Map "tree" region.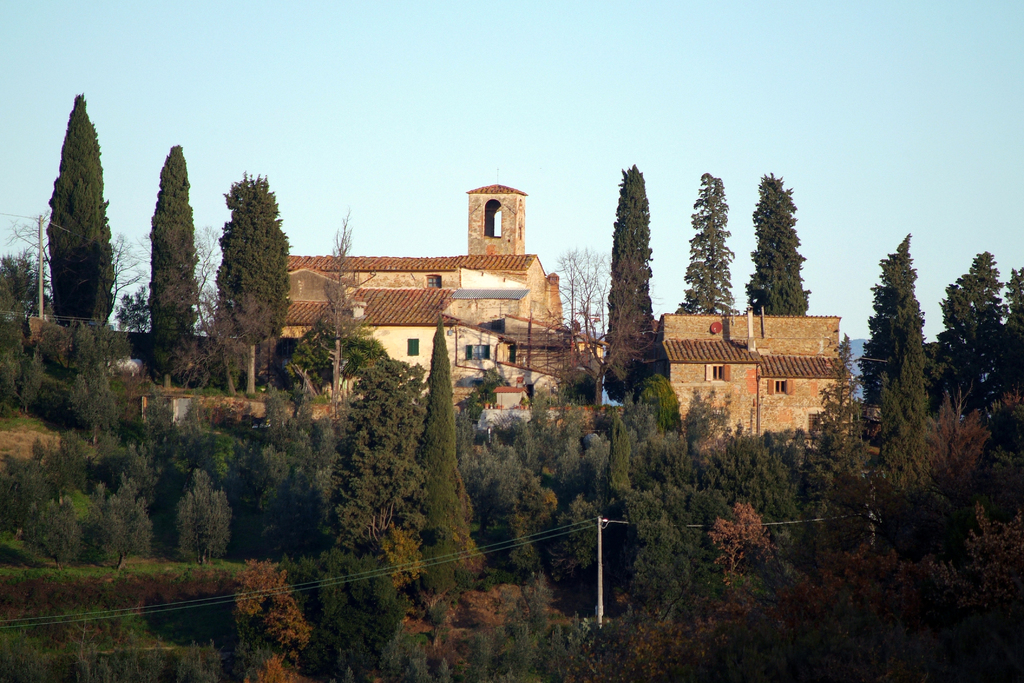
Mapped to 148 145 195 387.
